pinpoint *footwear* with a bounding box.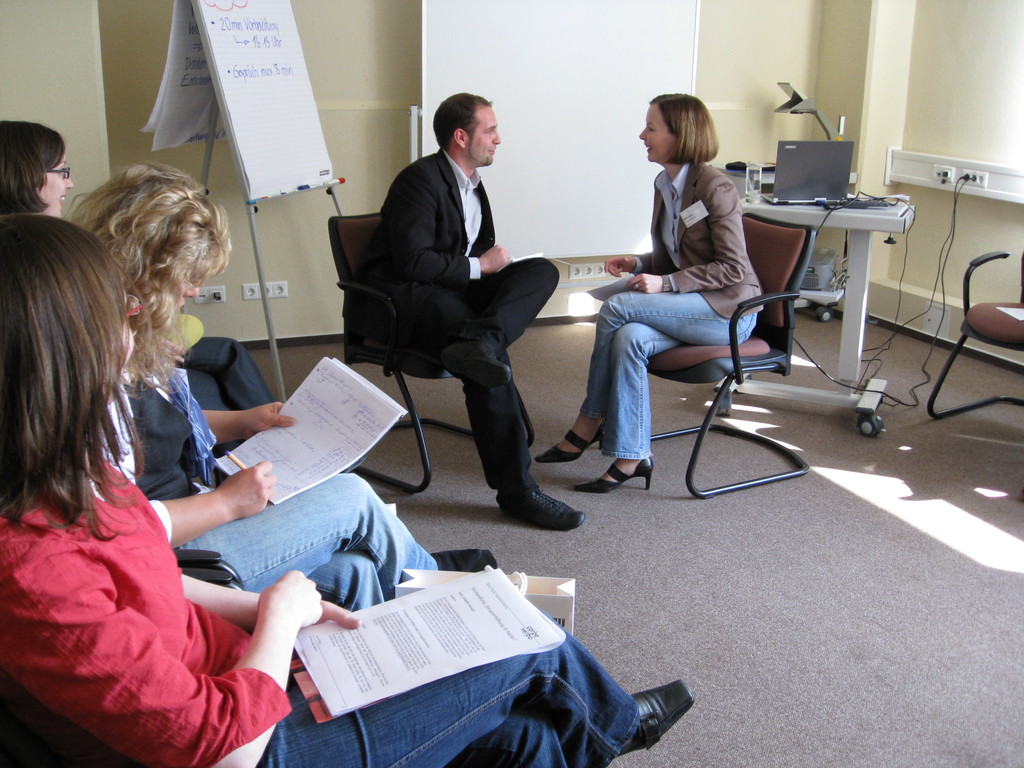
region(616, 675, 689, 762).
